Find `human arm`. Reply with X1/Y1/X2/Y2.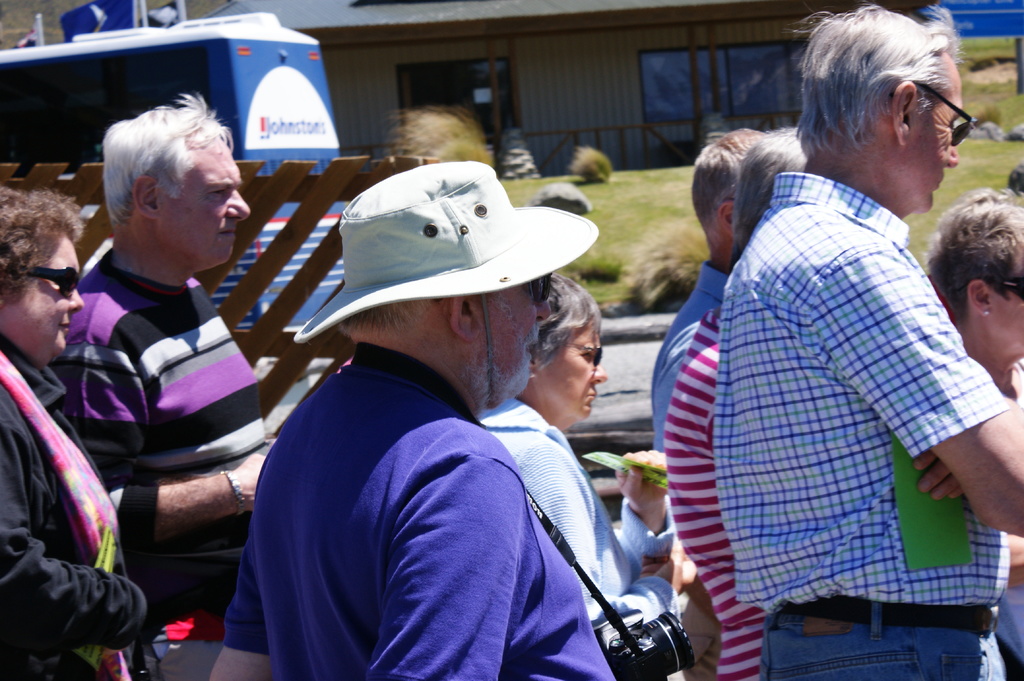
908/433/977/513.
